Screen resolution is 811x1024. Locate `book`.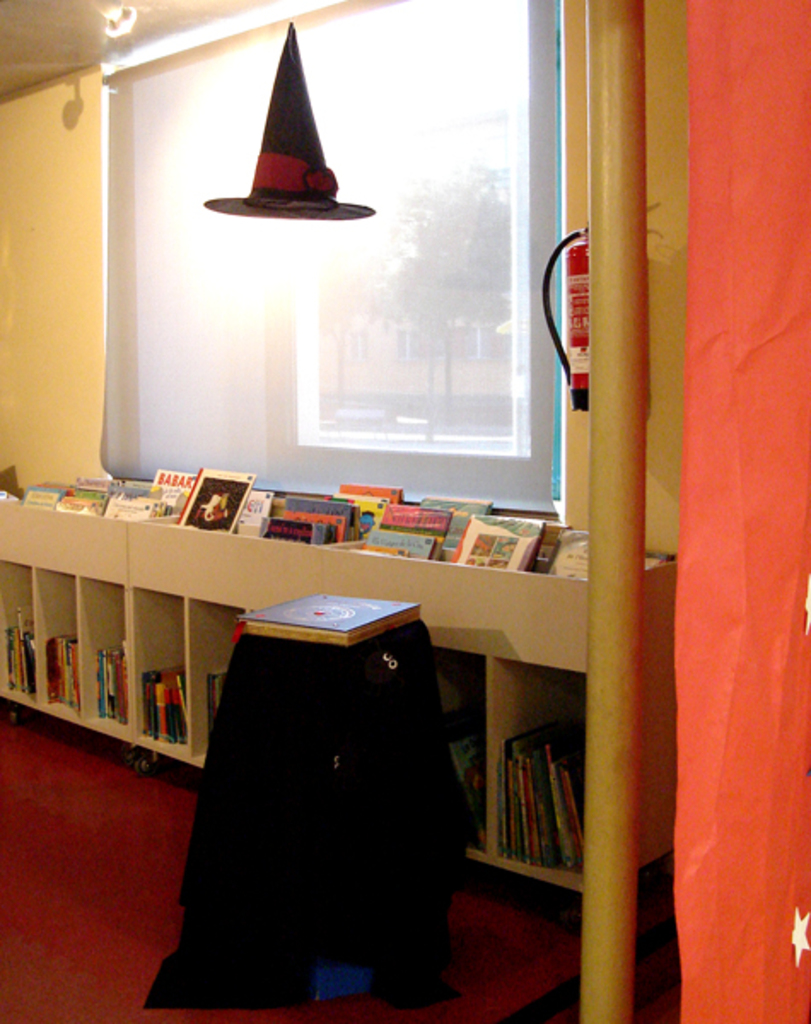
region(232, 589, 417, 652).
